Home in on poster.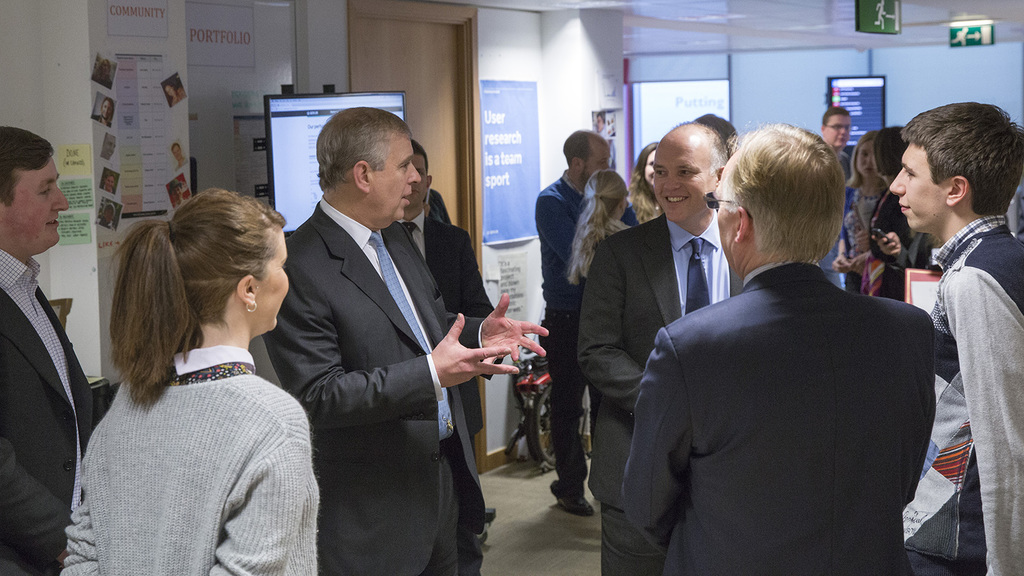
Homed in at <region>825, 72, 888, 146</region>.
